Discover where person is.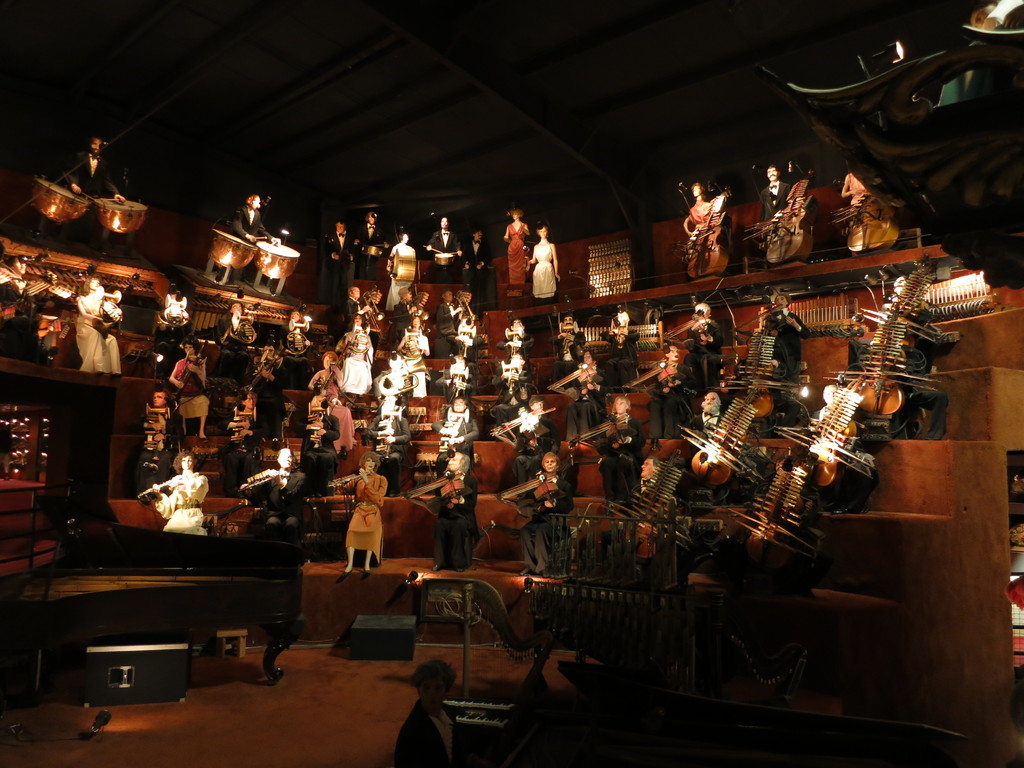
Discovered at 1,255,44,337.
